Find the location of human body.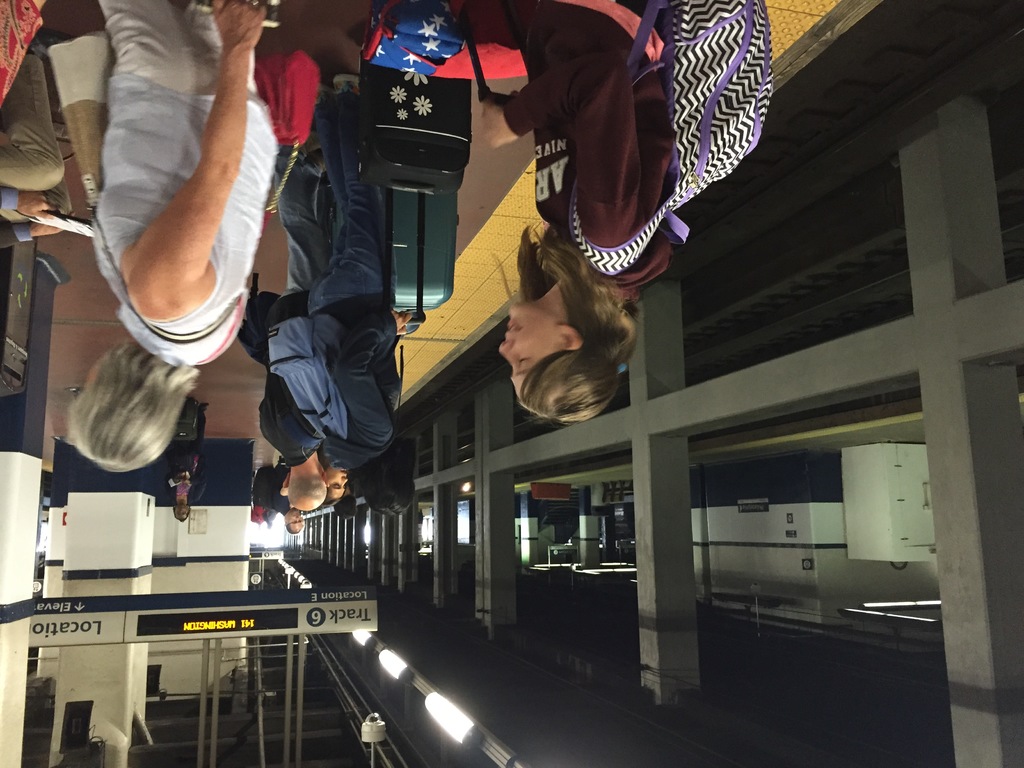
Location: locate(0, 16, 58, 252).
